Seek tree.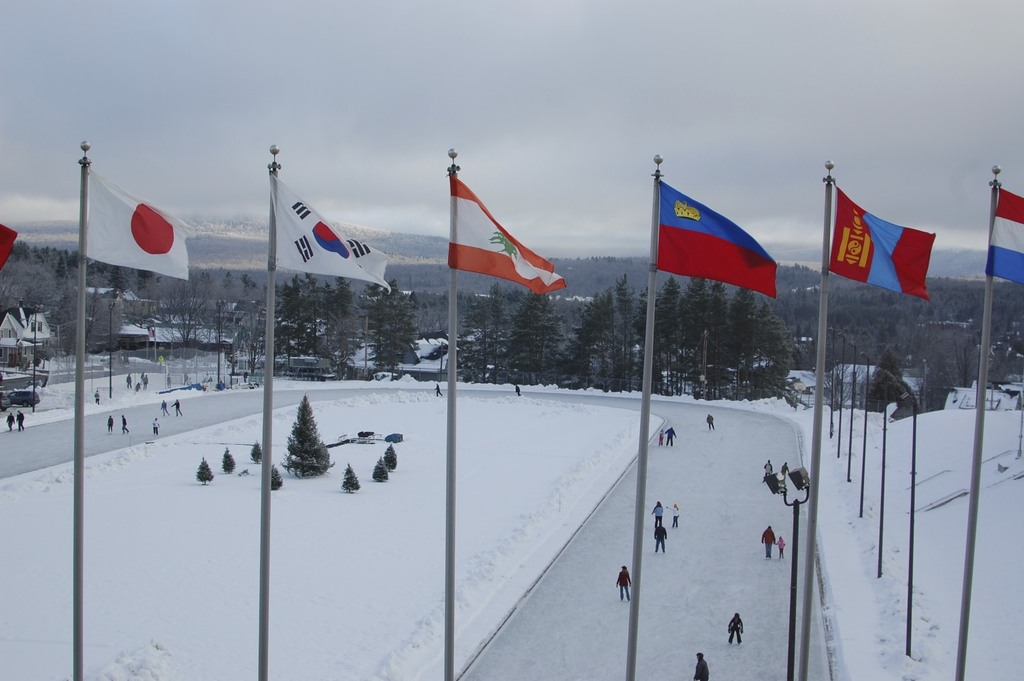
371:455:392:481.
